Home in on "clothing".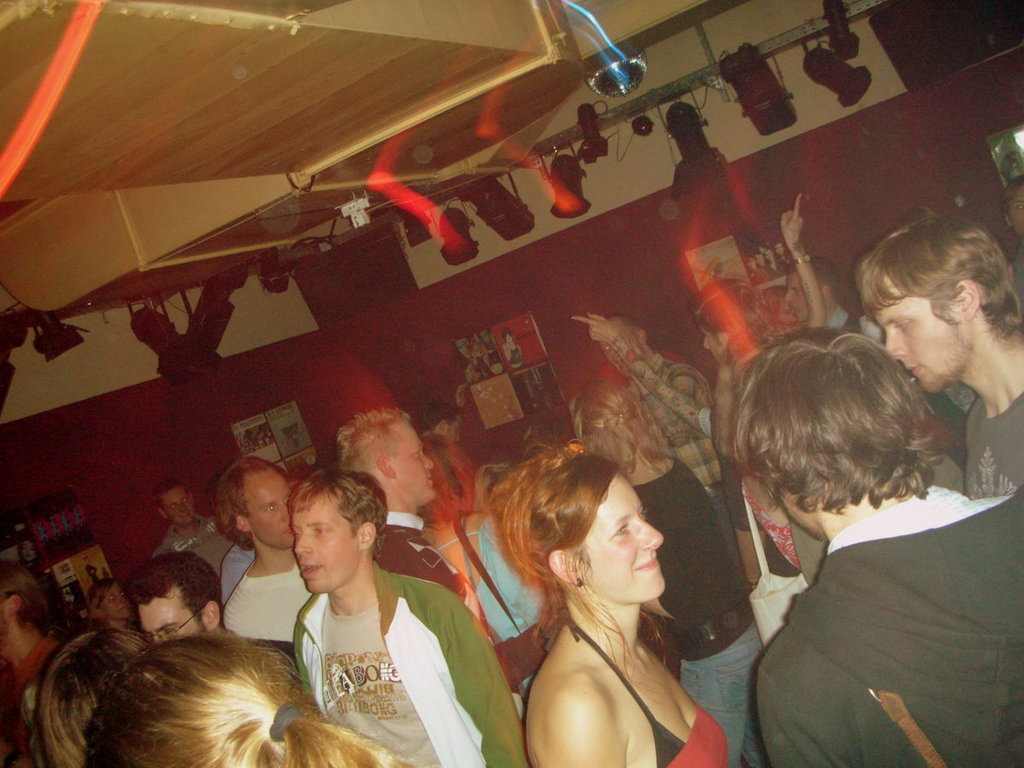
Homed in at box(830, 295, 862, 346).
